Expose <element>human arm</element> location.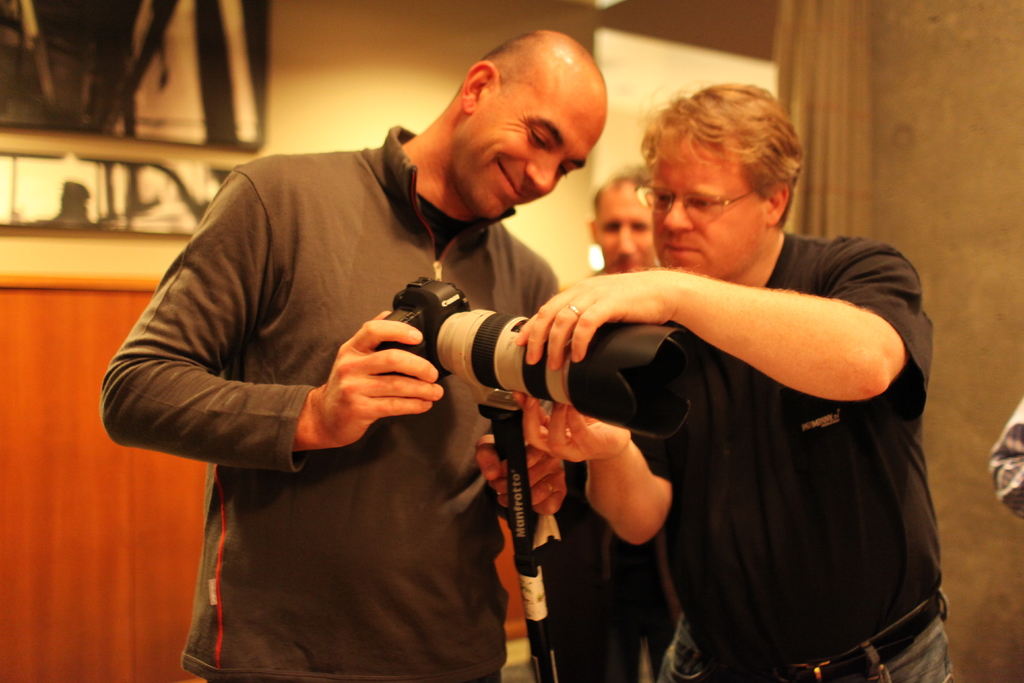
Exposed at {"left": 516, "top": 239, "right": 918, "bottom": 448}.
